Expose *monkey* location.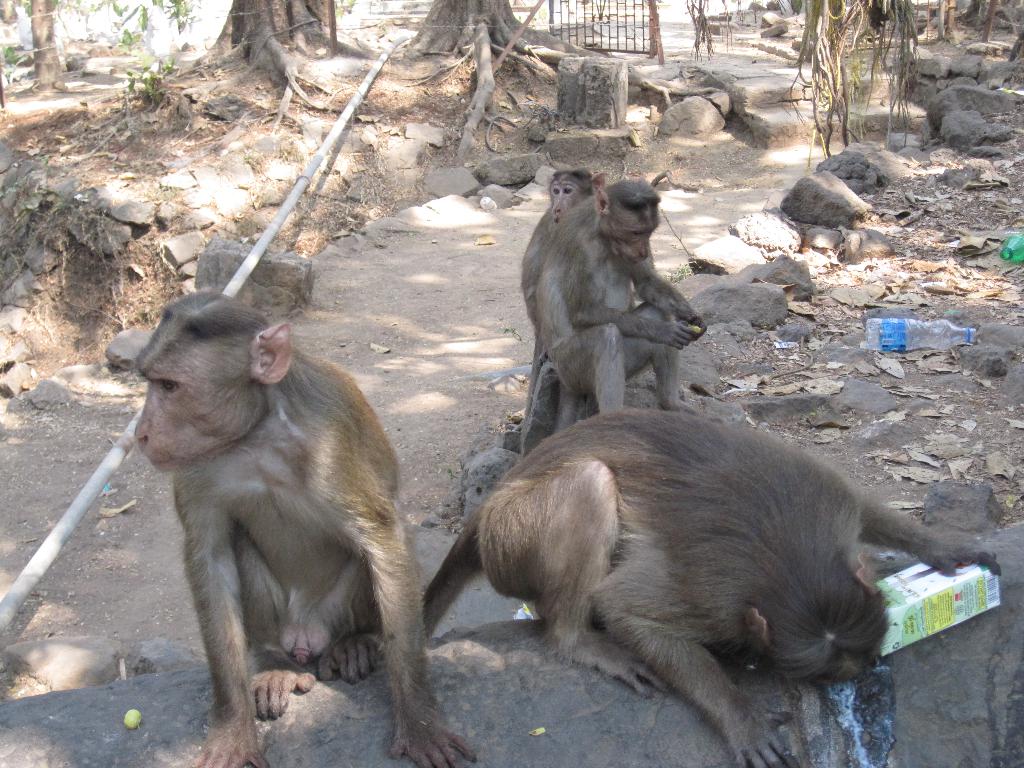
Exposed at bbox=(521, 164, 603, 433).
